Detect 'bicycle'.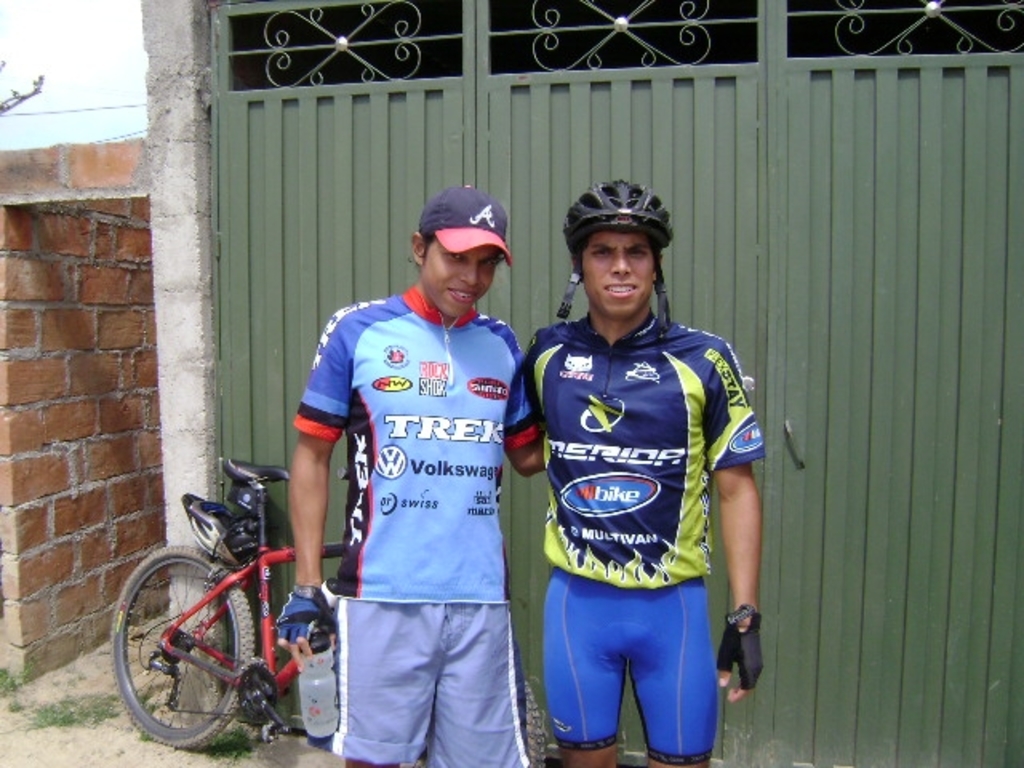
Detected at (left=98, top=438, right=362, bottom=766).
